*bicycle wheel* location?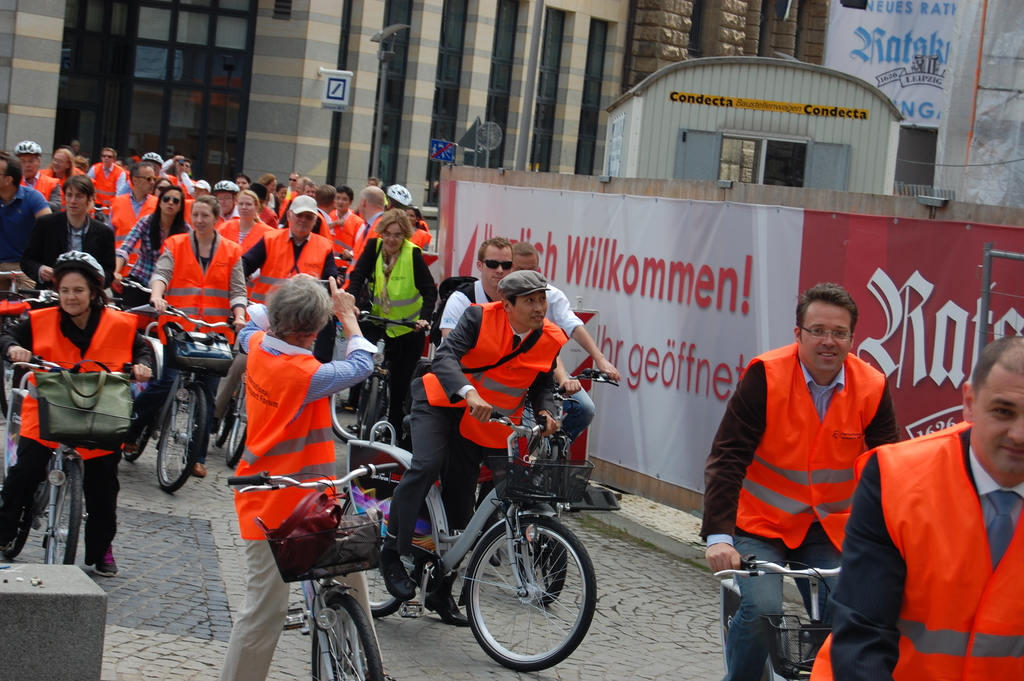
x1=462 y1=517 x2=593 y2=671
